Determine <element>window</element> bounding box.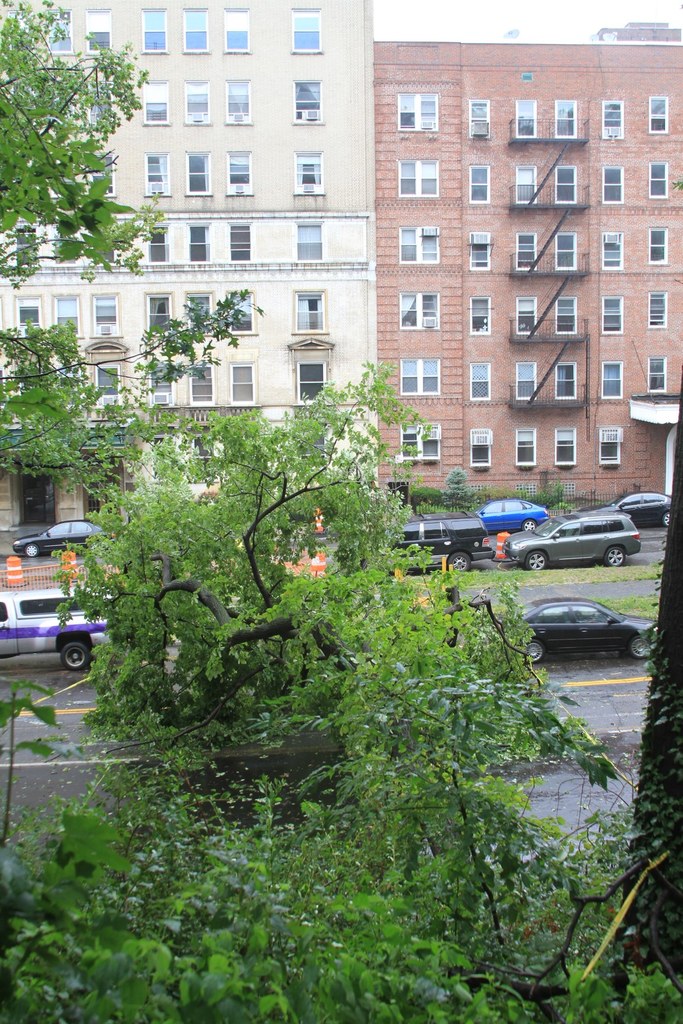
Determined: x1=50, y1=294, x2=81, y2=344.
